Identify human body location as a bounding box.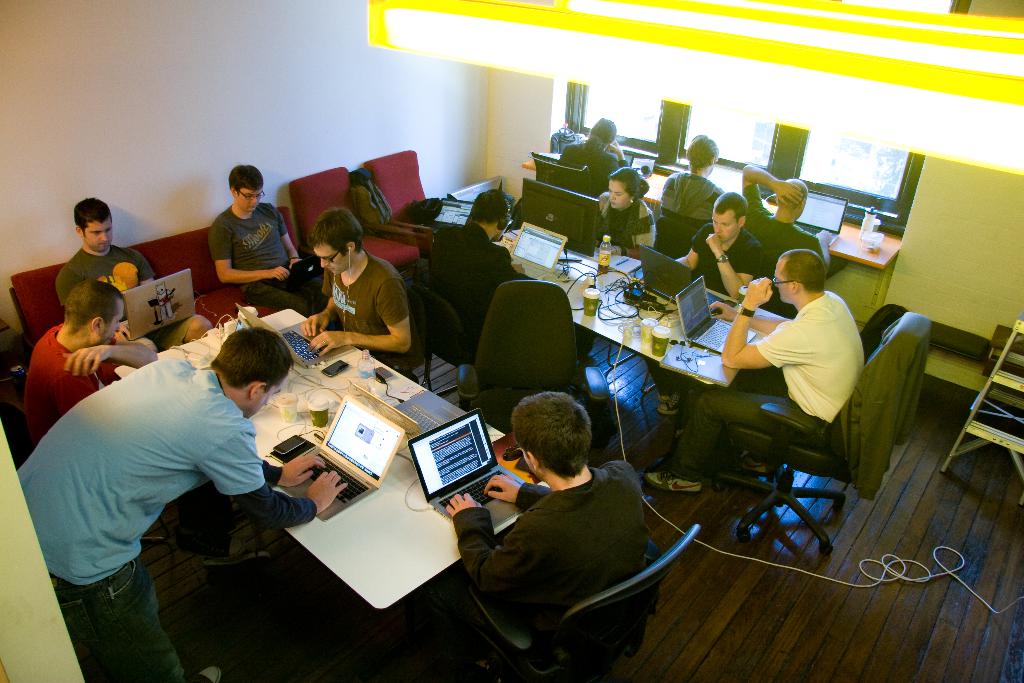
302/250/427/368.
